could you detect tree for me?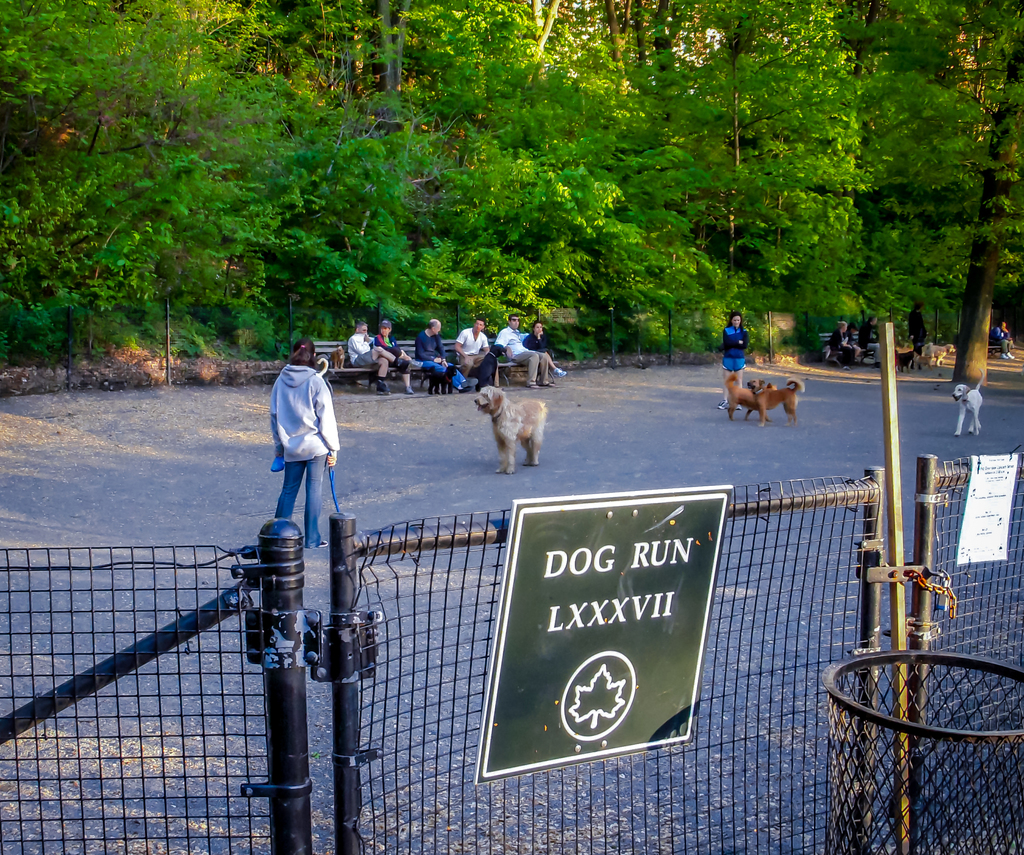
Detection result: <region>954, 33, 1023, 382</region>.
